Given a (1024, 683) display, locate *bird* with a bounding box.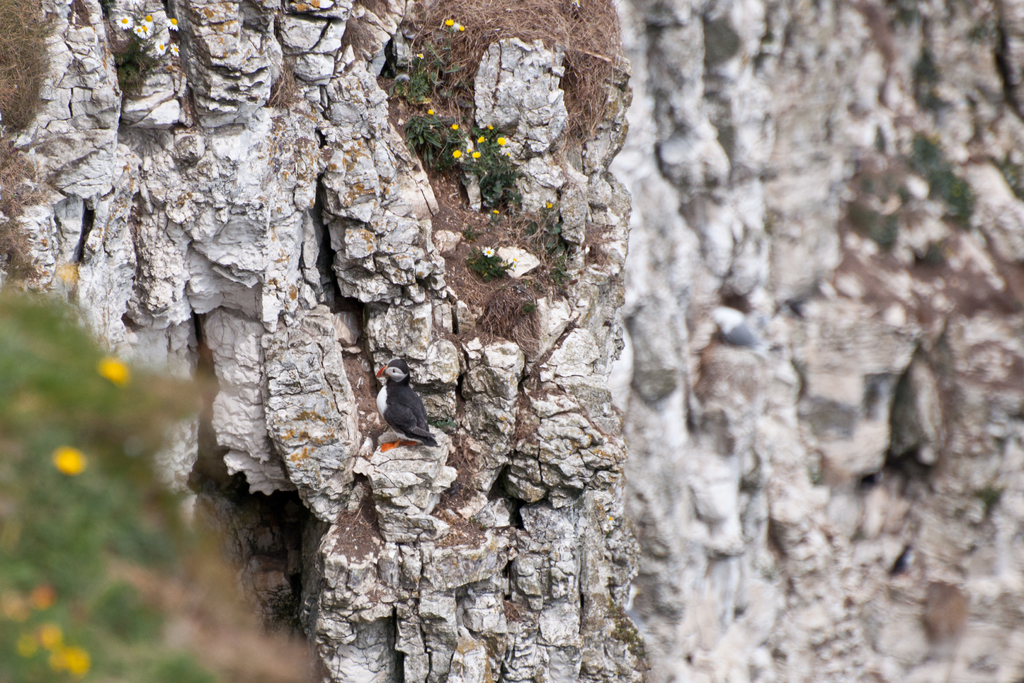
Located: x1=365, y1=369, x2=434, y2=454.
